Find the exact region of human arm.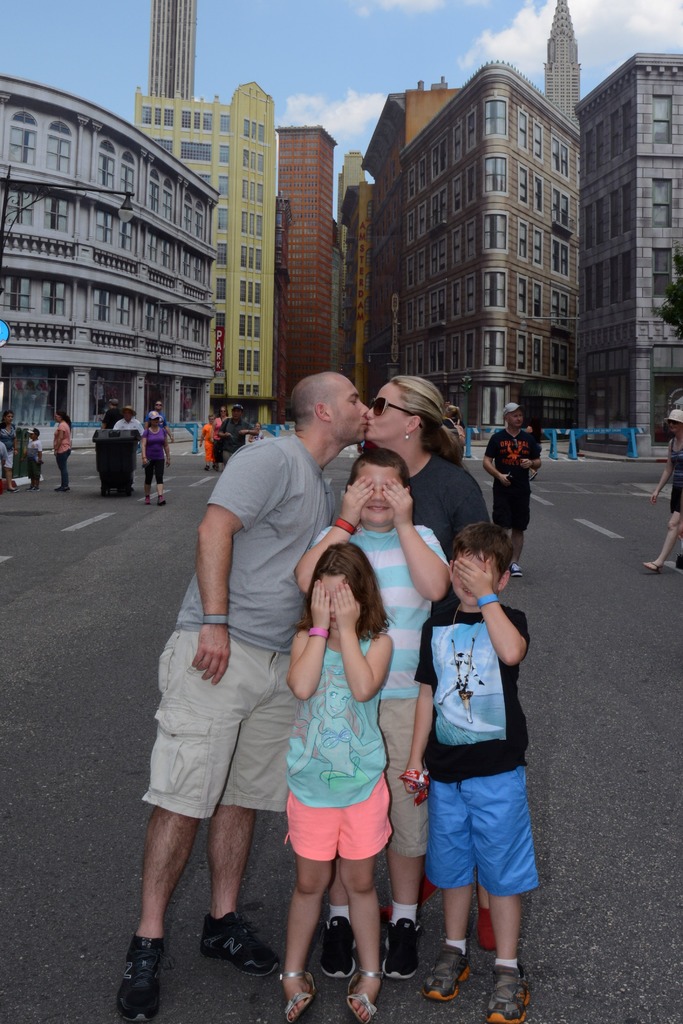
Exact region: <bbox>289, 481, 378, 589</bbox>.
